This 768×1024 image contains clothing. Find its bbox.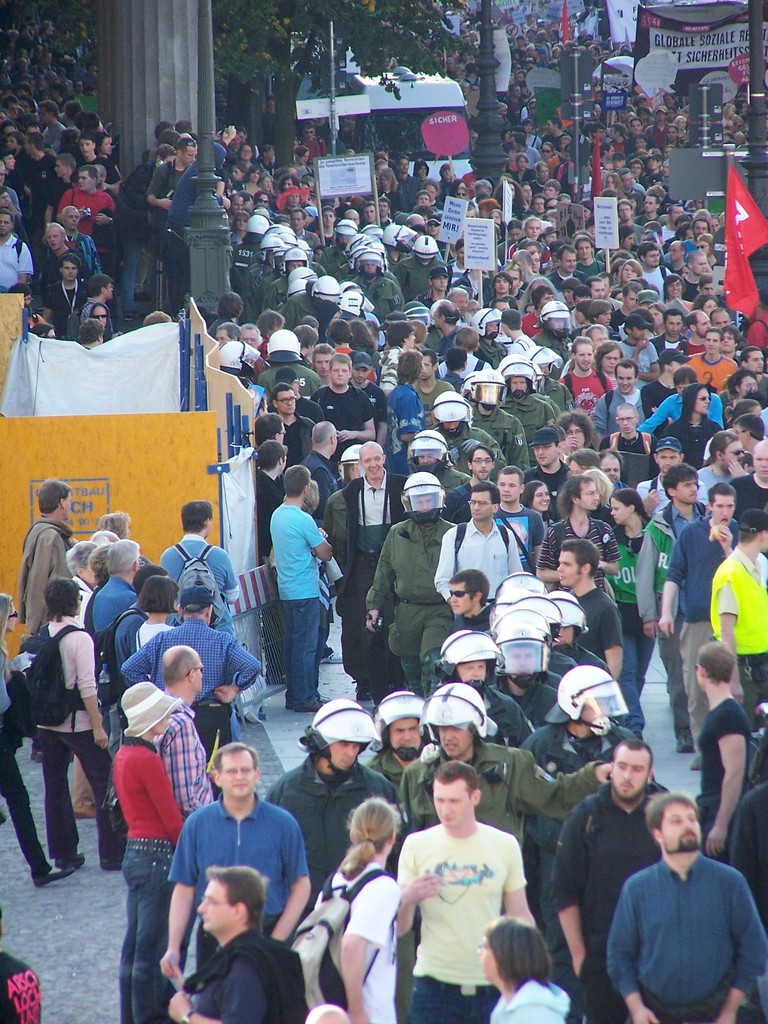
Rect(665, 519, 733, 753).
